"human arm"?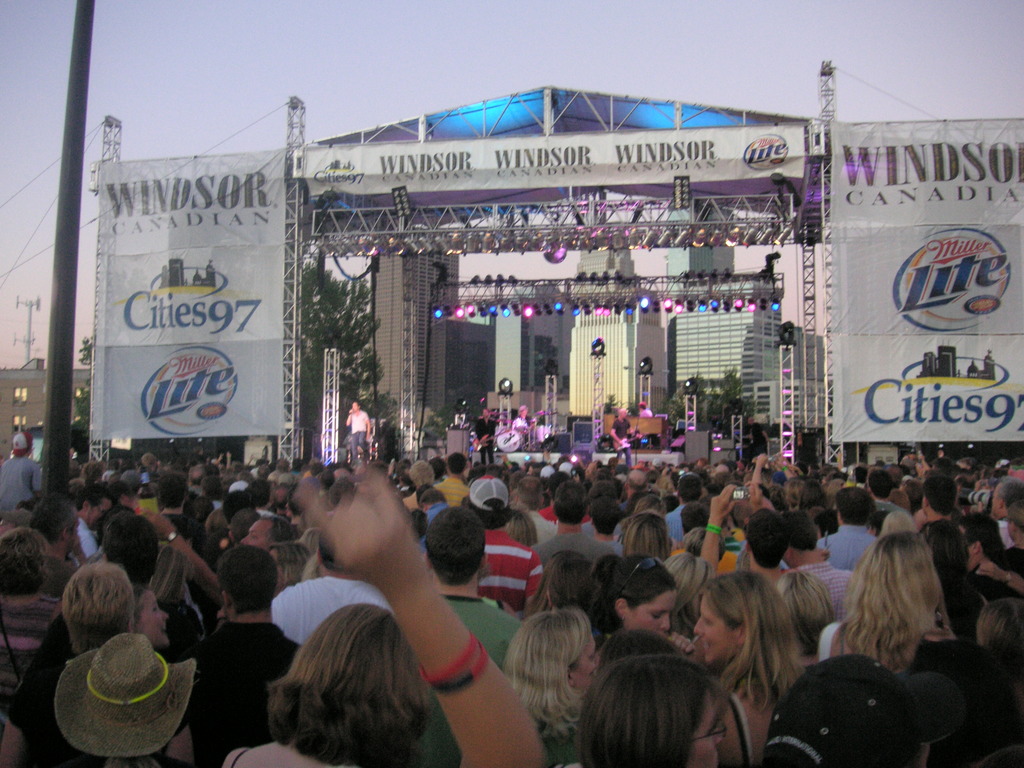
607,420,630,451
